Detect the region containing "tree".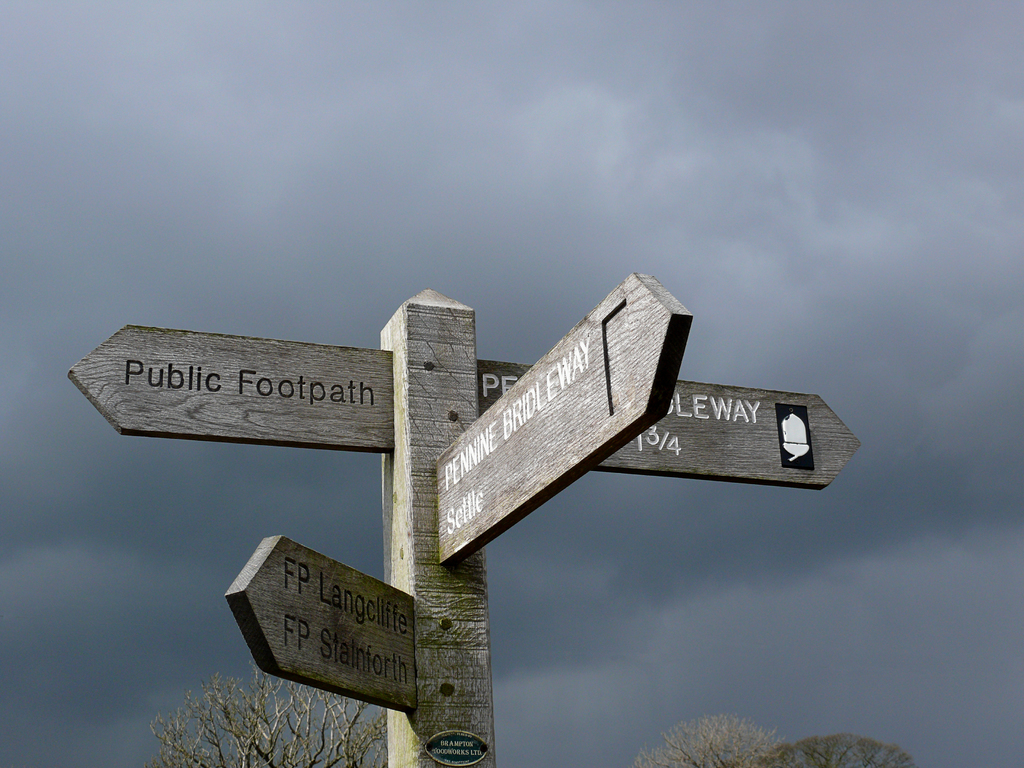
{"x1": 144, "y1": 657, "x2": 387, "y2": 767}.
